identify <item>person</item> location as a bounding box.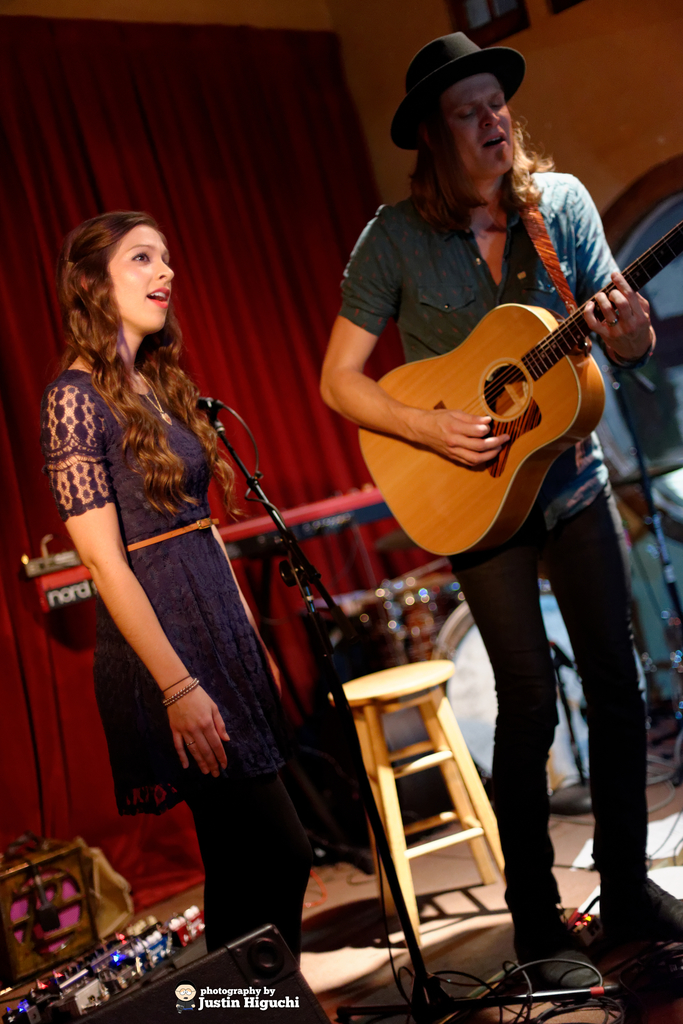
bbox(56, 163, 322, 963).
